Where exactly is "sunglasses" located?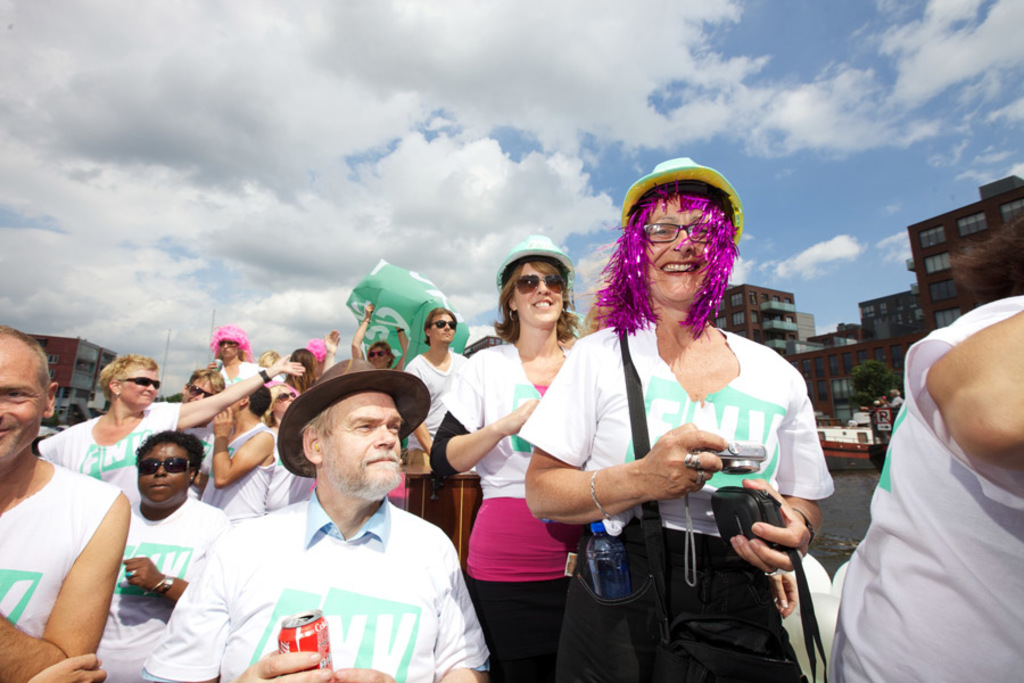
Its bounding box is crop(188, 384, 214, 400).
